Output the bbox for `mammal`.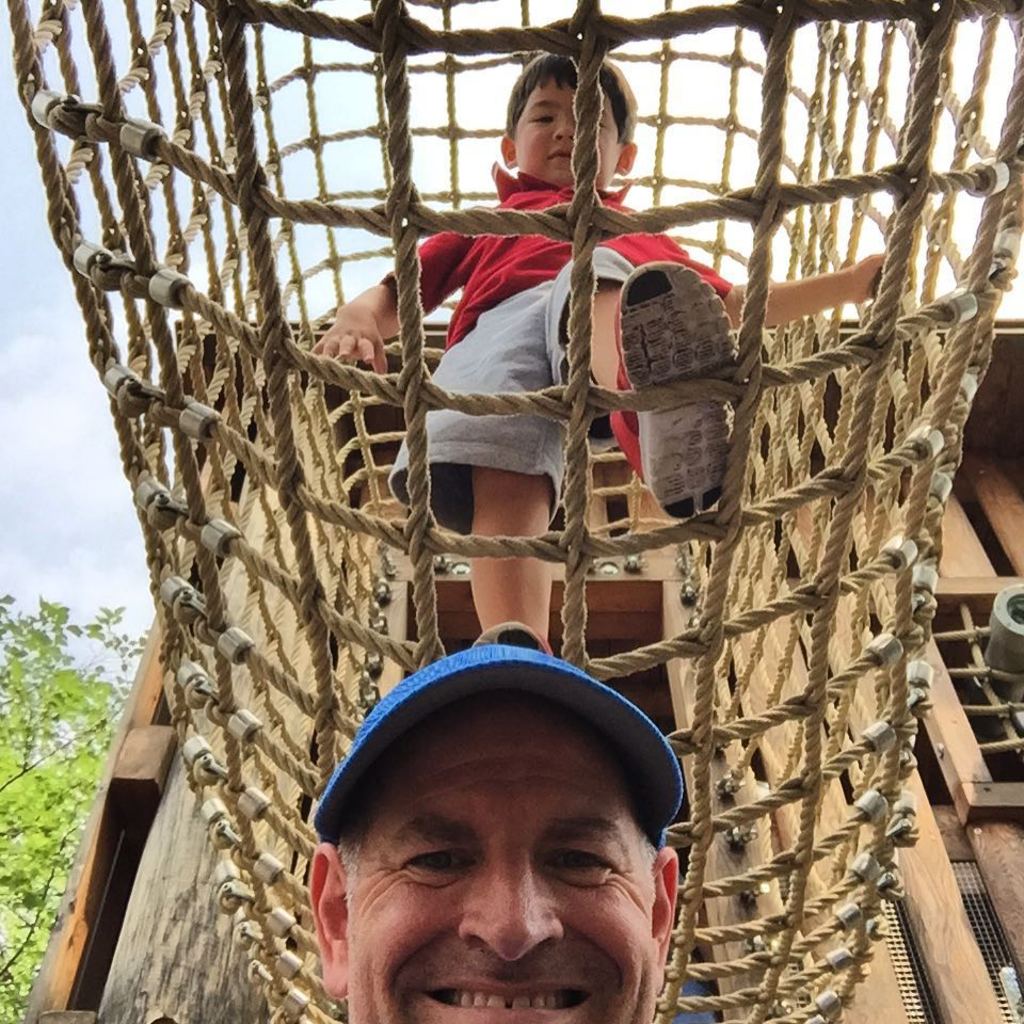
left=302, top=693, right=676, bottom=1023.
